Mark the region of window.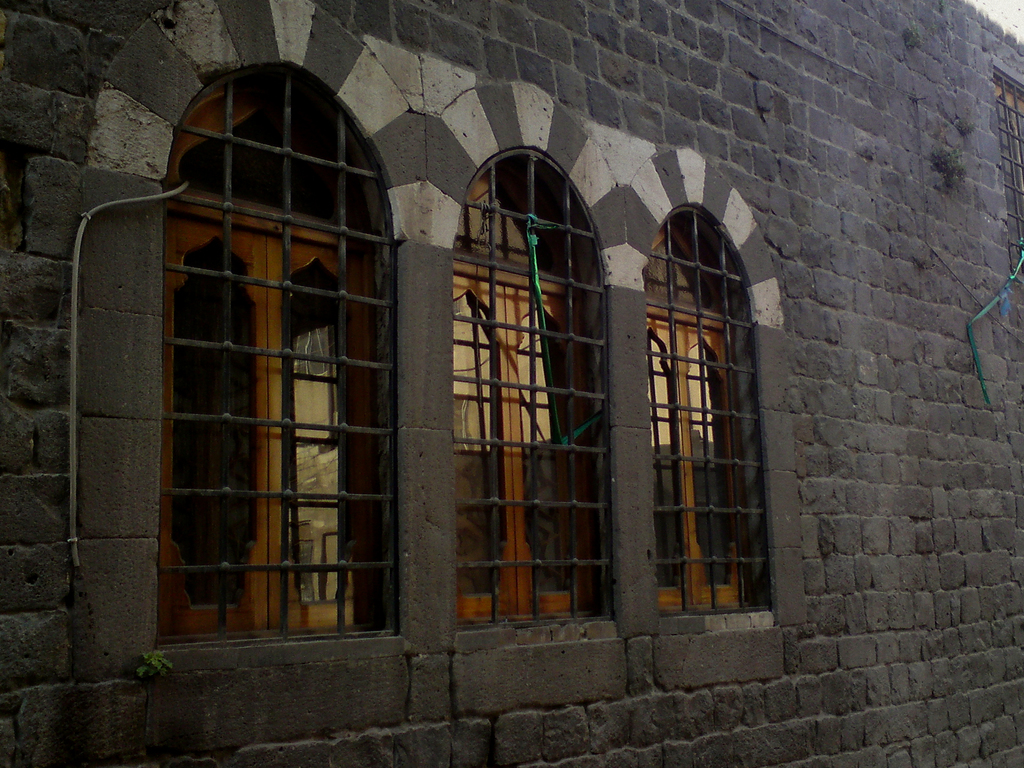
Region: x1=632, y1=128, x2=767, y2=628.
